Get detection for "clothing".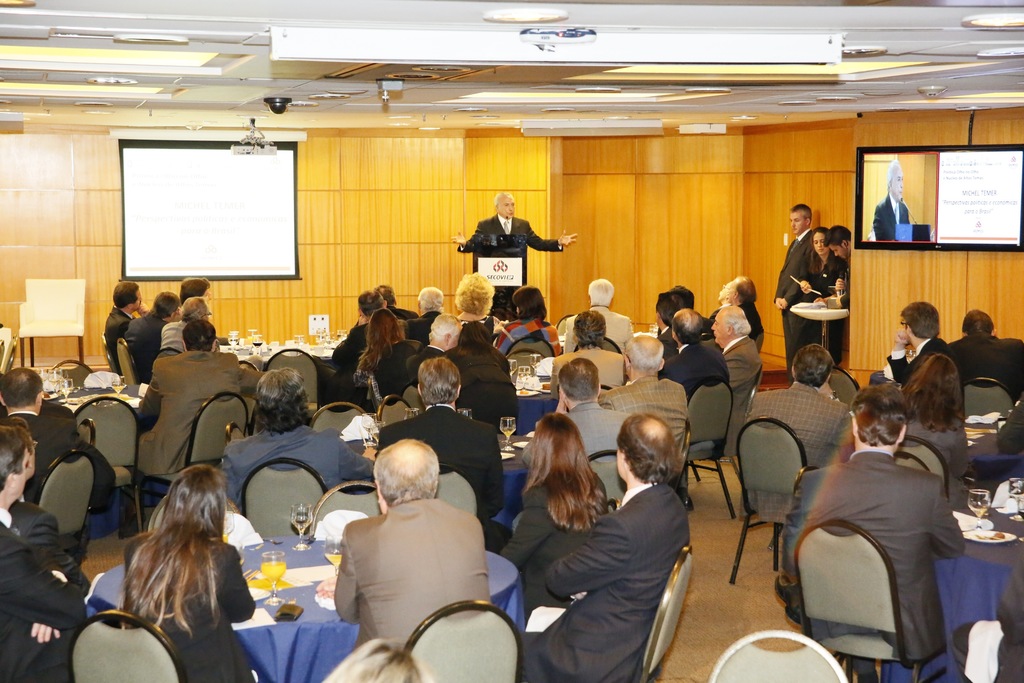
Detection: (941, 336, 1018, 385).
